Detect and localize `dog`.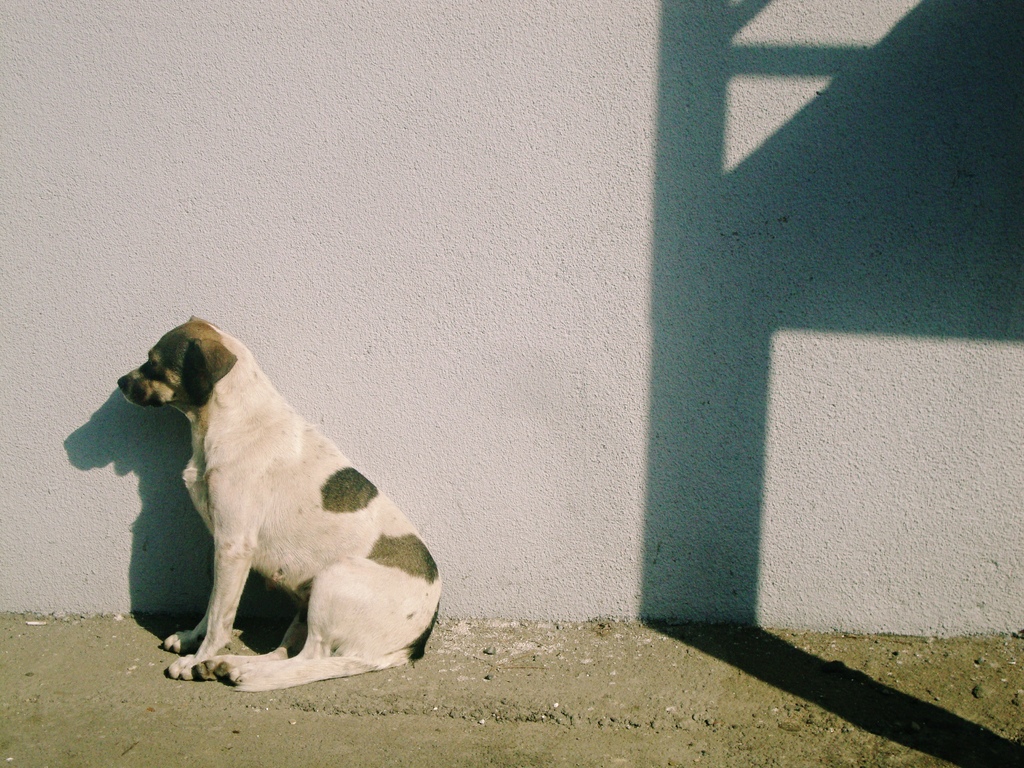
Localized at 116 309 447 696.
